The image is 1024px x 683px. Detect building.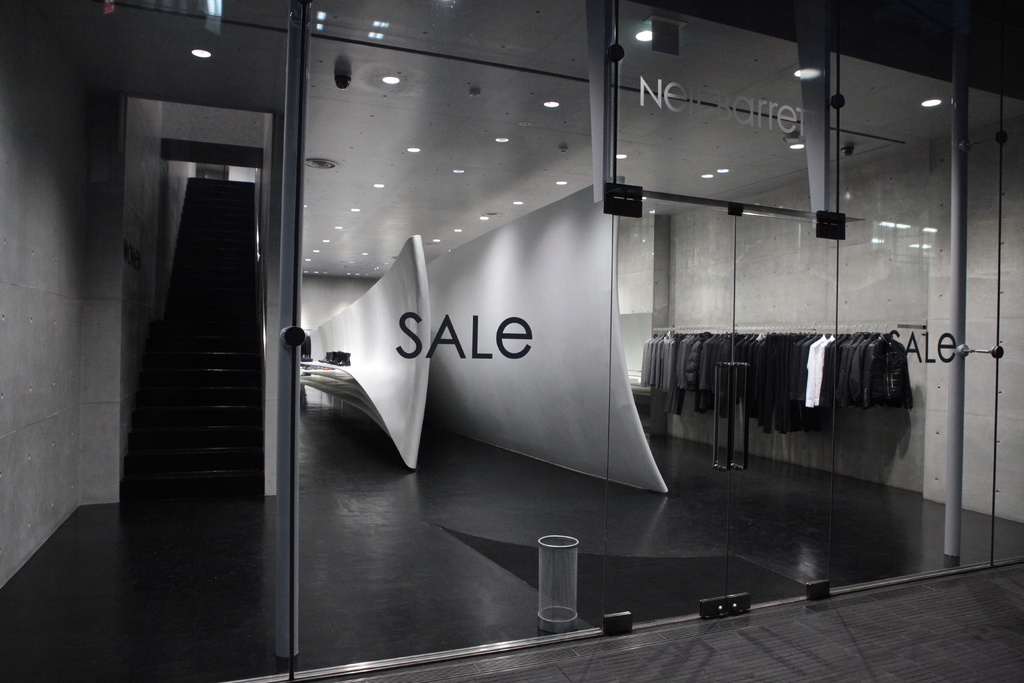
Detection: box(3, 0, 1023, 682).
